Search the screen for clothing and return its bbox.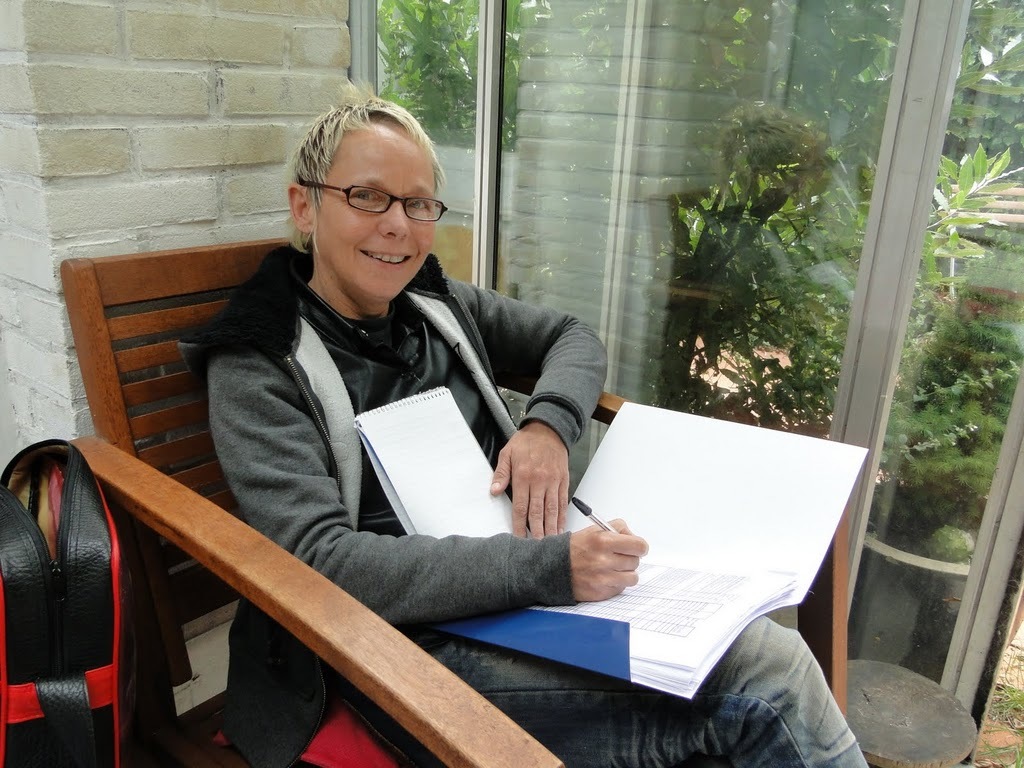
Found: {"left": 171, "top": 207, "right": 636, "bottom": 688}.
